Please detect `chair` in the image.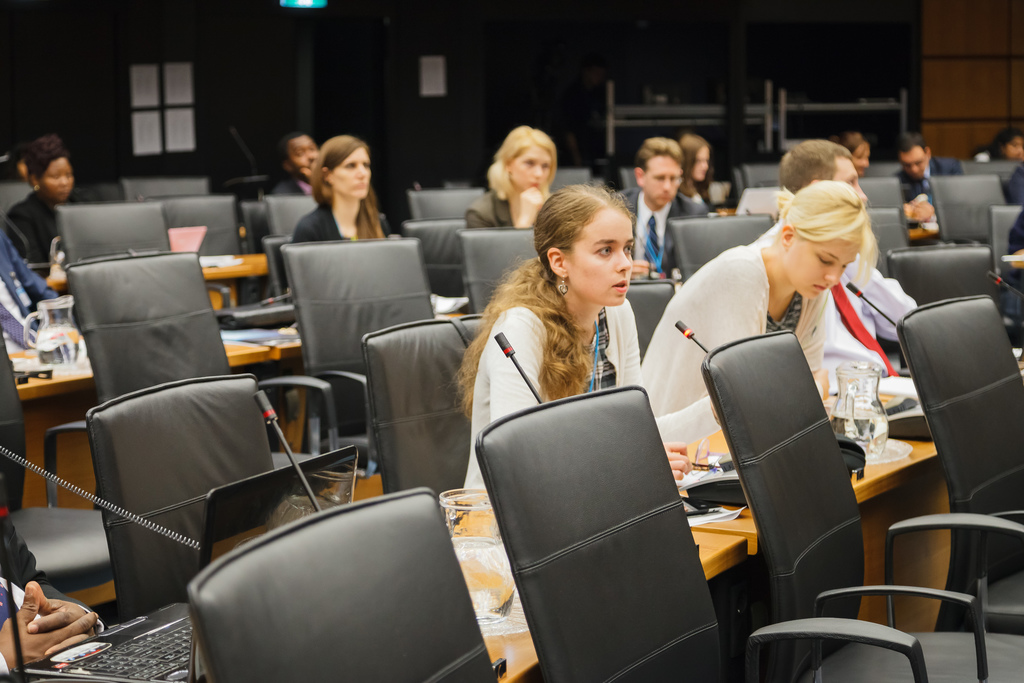
<region>893, 293, 1022, 636</region>.
